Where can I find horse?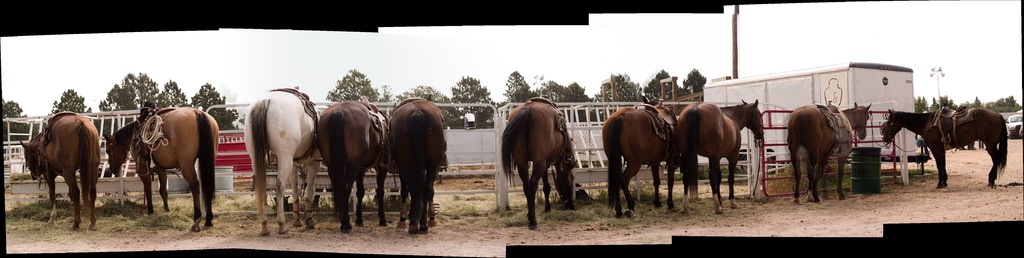
You can find it at pyautogui.locateOnScreen(879, 107, 1009, 184).
